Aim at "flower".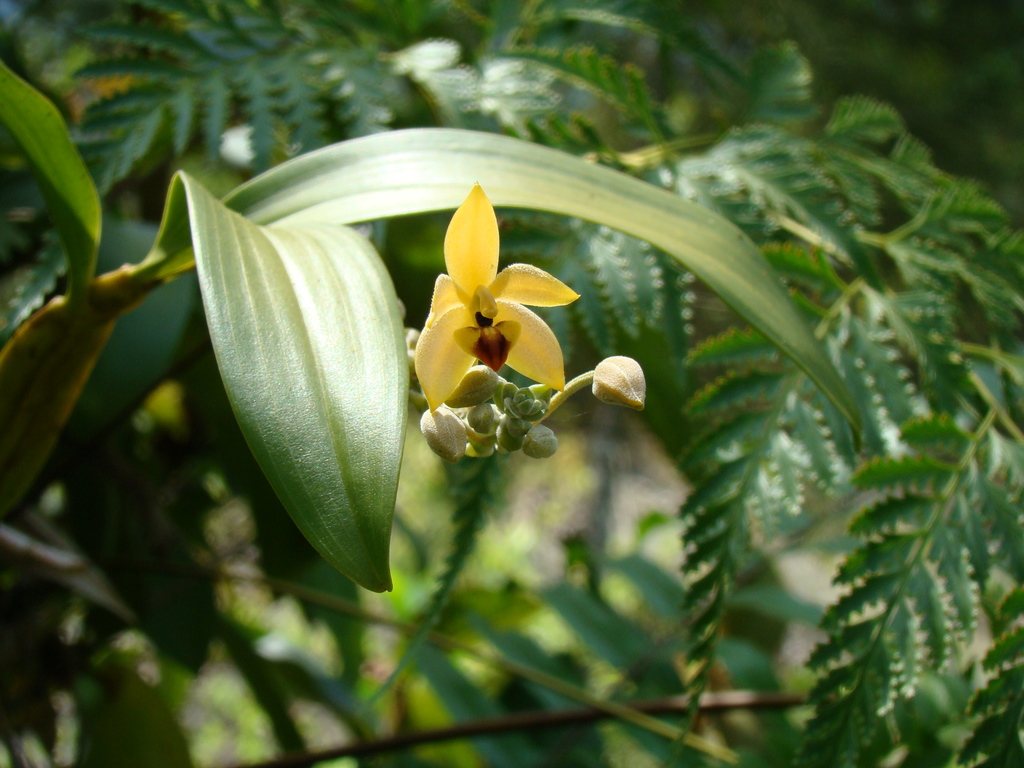
Aimed at pyautogui.locateOnScreen(406, 177, 599, 423).
